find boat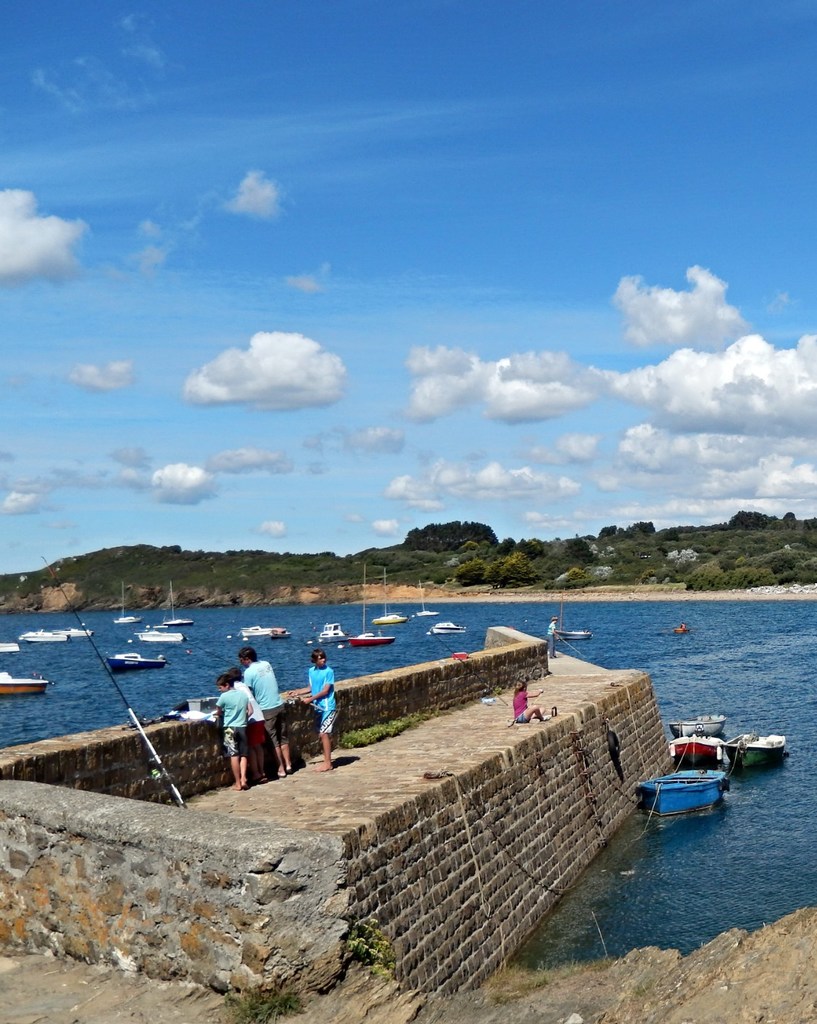
locate(675, 715, 727, 757)
